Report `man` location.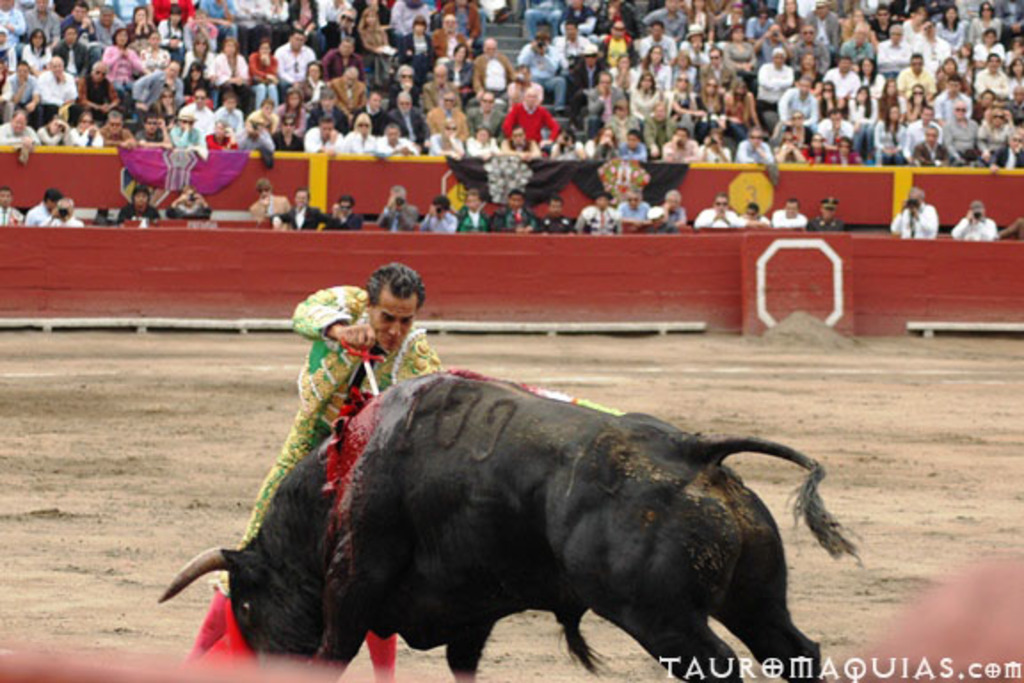
Report: box(697, 192, 736, 226).
